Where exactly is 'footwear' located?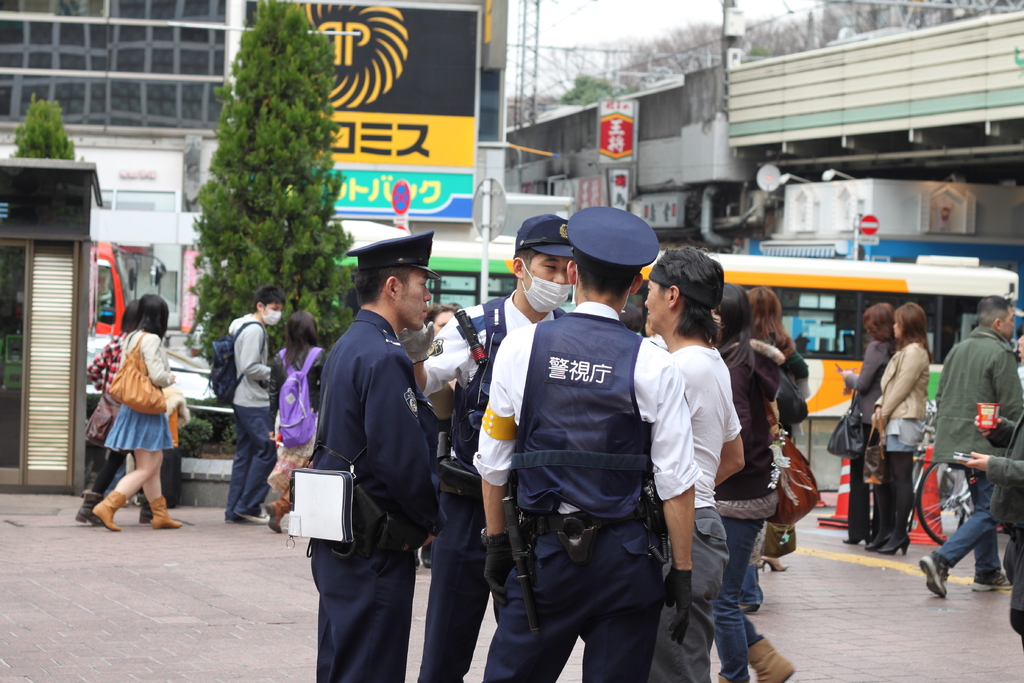
Its bounding box is bbox=(748, 635, 790, 682).
